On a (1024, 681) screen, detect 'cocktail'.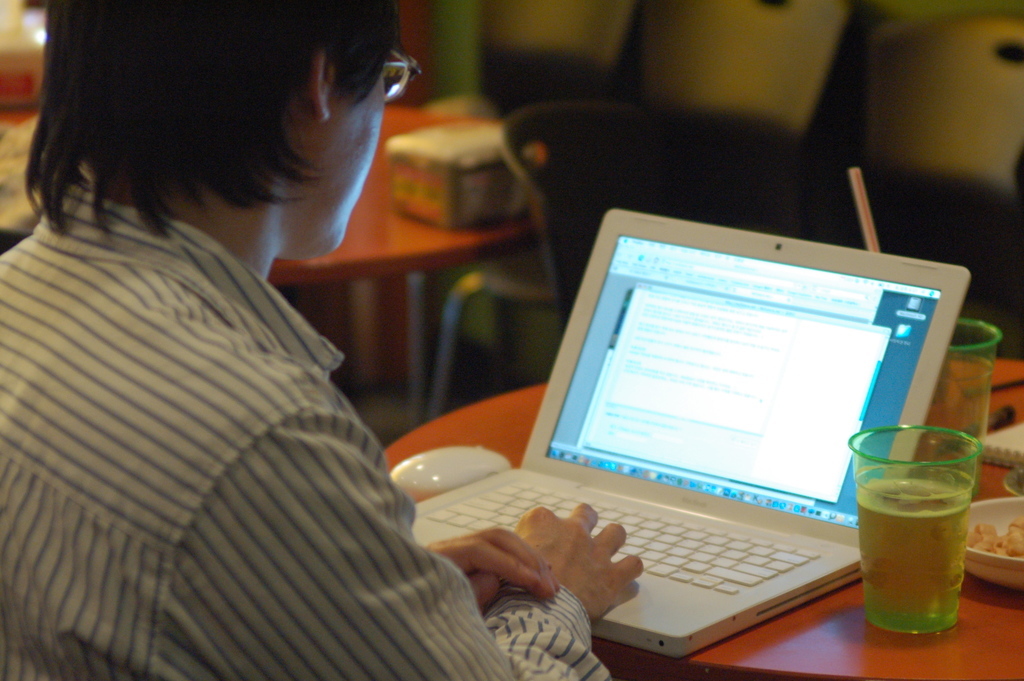
l=847, t=420, r=981, b=636.
